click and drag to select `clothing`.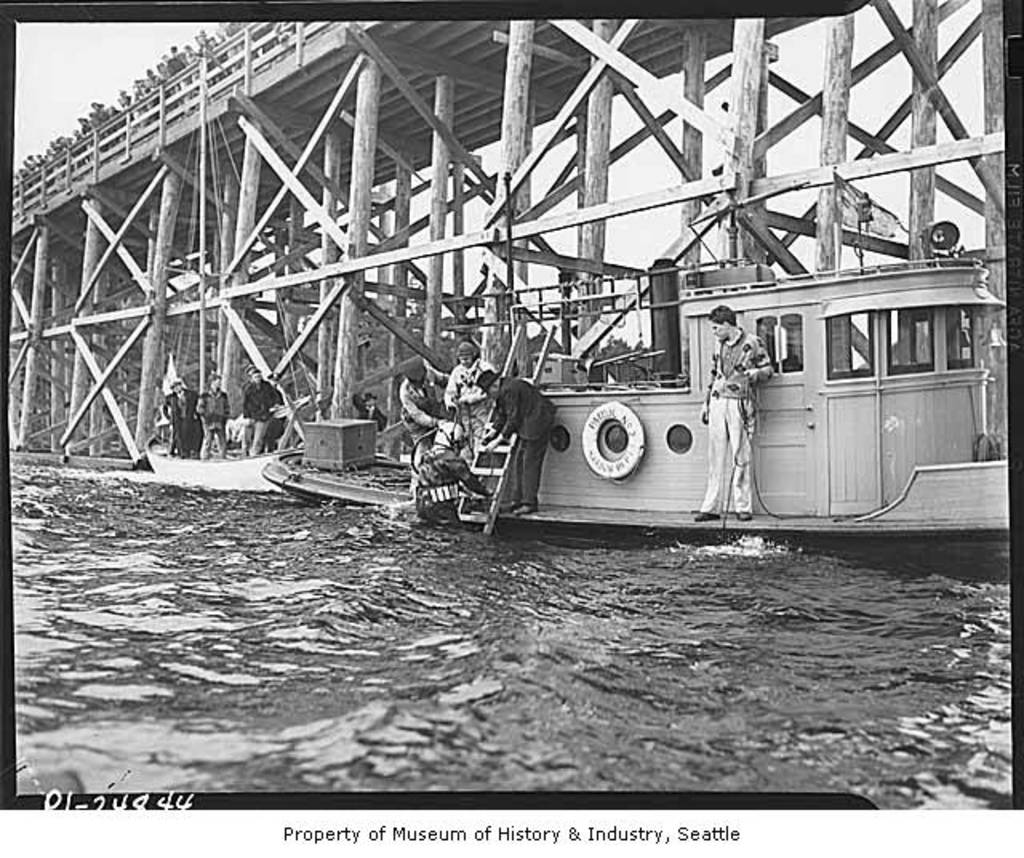
Selection: <region>704, 323, 774, 392</region>.
